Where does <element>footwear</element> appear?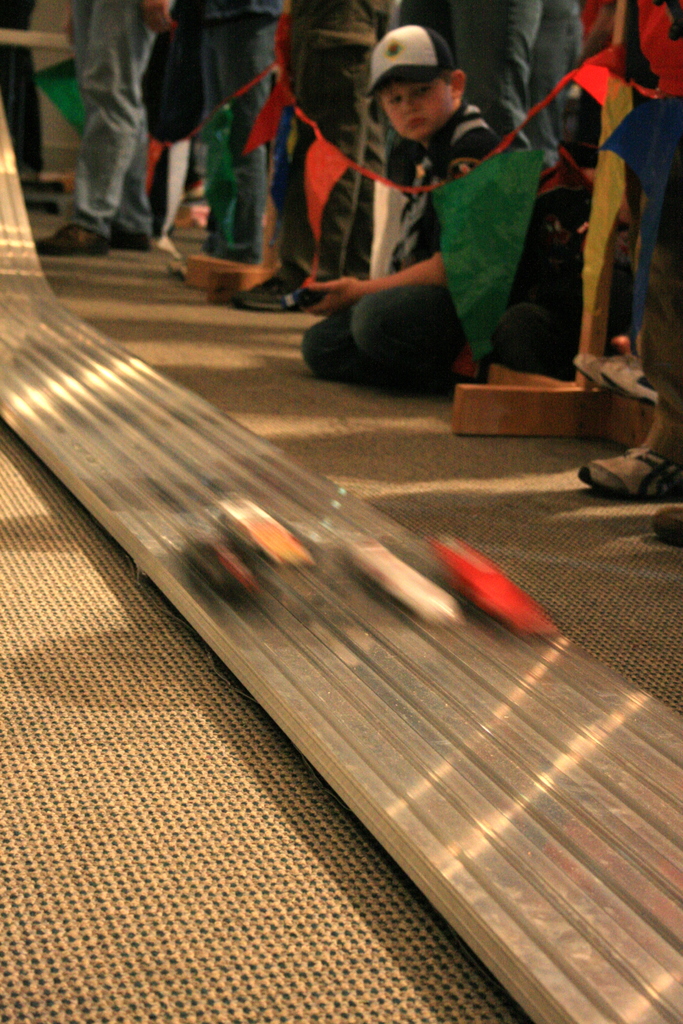
Appears at <bbox>39, 218, 90, 253</bbox>.
